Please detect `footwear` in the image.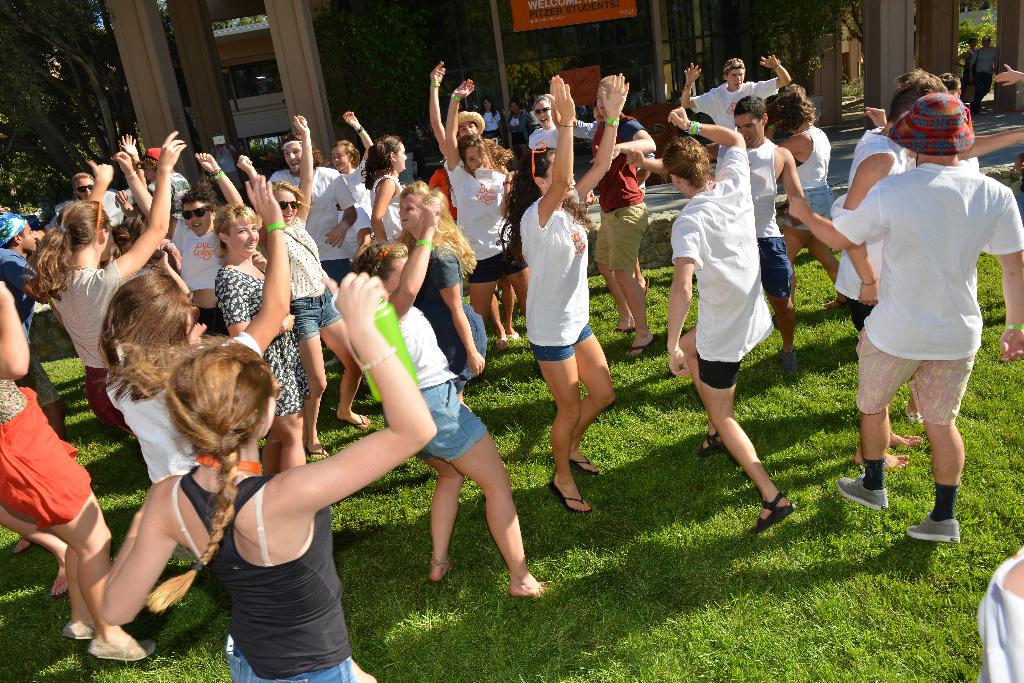
<box>8,536,32,557</box>.
